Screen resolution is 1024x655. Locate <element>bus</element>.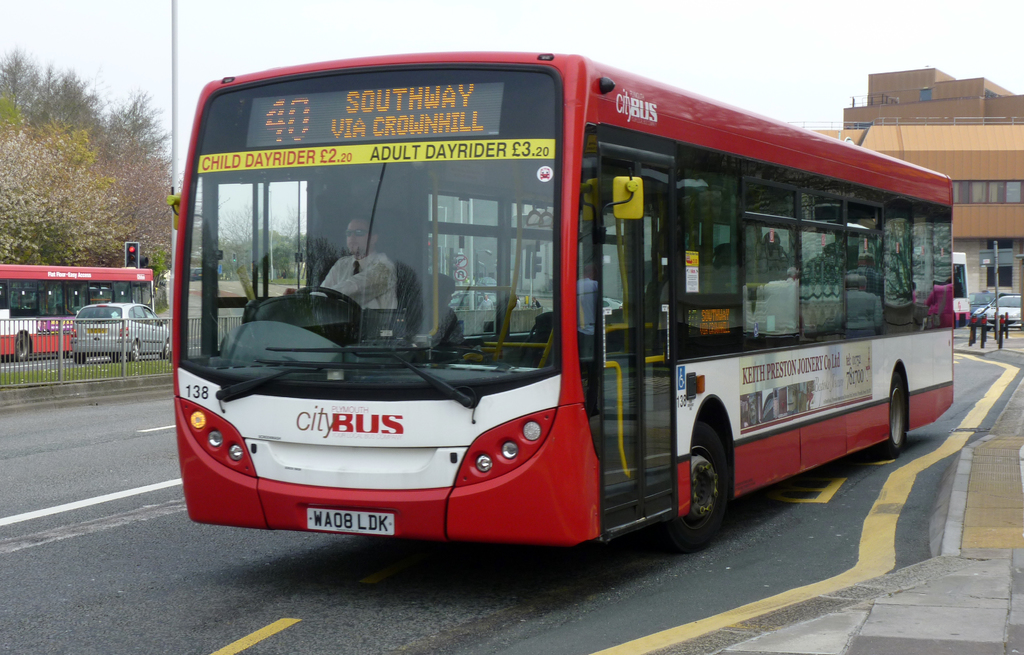
(x1=168, y1=49, x2=951, y2=544).
